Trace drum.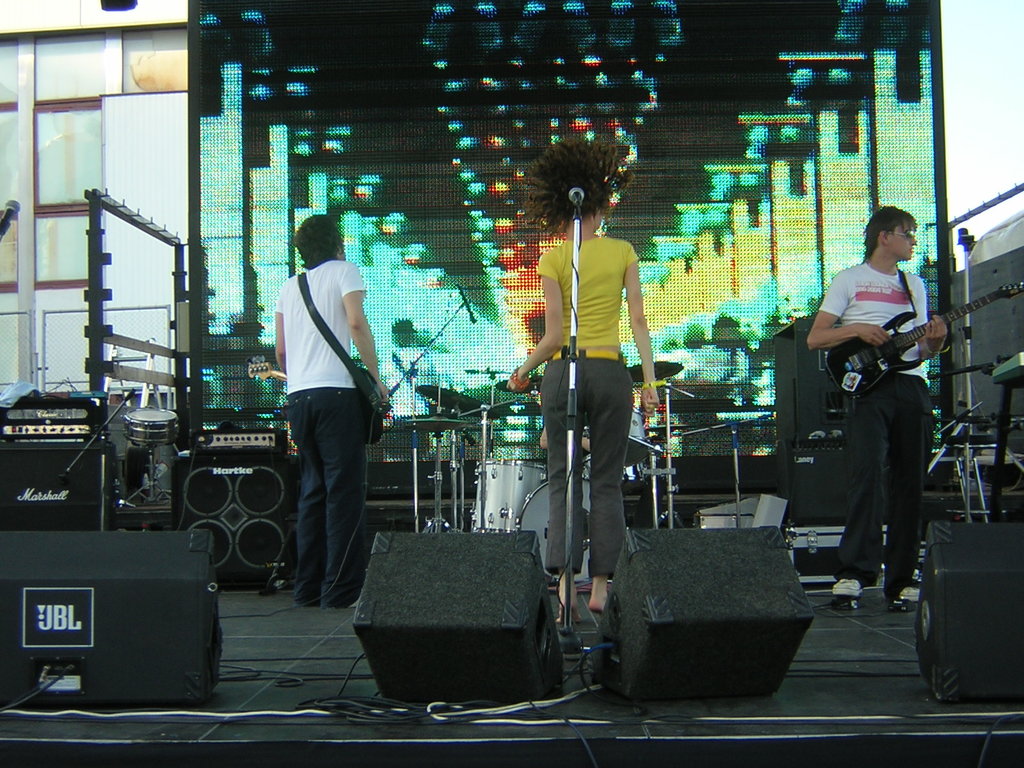
Traced to detection(583, 452, 591, 475).
